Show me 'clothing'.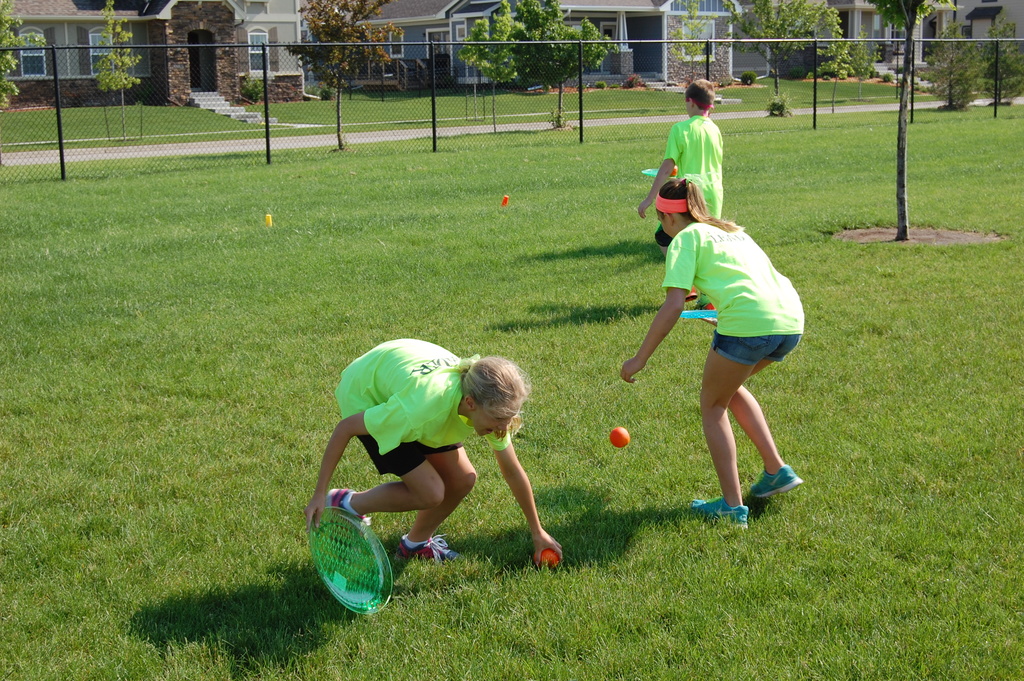
'clothing' is here: l=661, t=220, r=810, b=368.
